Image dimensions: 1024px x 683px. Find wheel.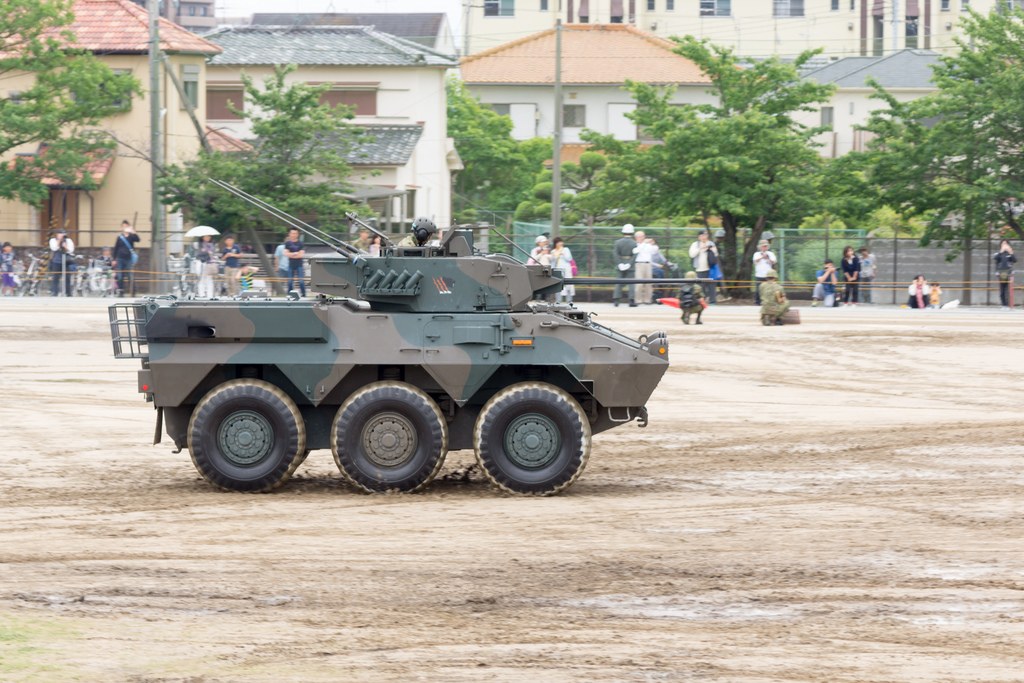
(305, 450, 311, 458).
